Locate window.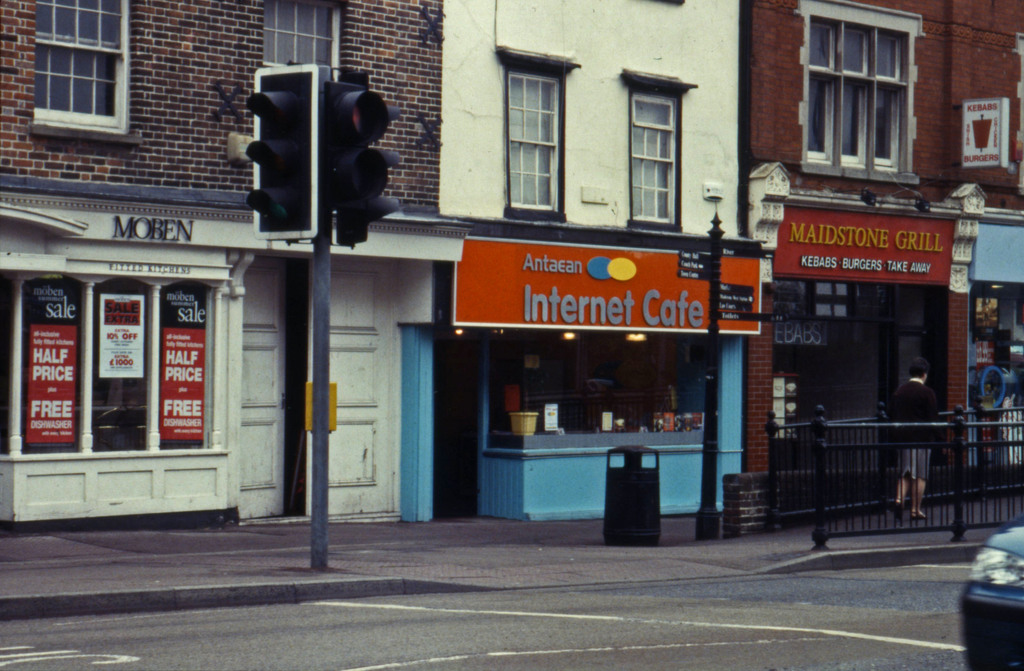
Bounding box: select_region(263, 0, 344, 79).
